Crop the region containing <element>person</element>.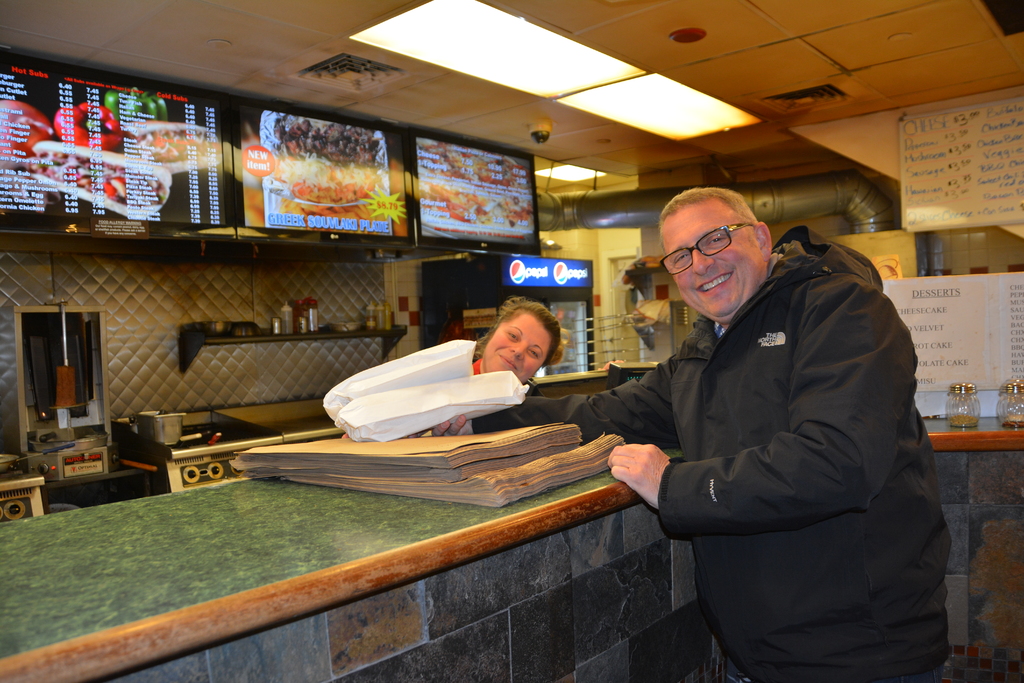
Crop region: (left=341, top=300, right=565, bottom=440).
